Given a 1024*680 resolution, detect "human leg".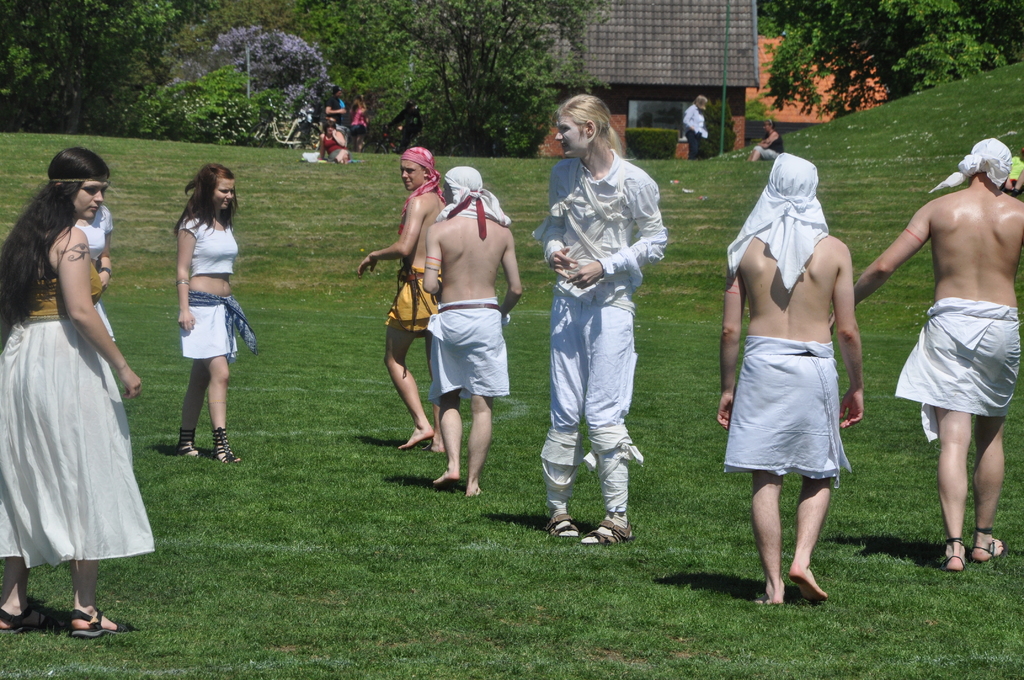
0,556,60,626.
